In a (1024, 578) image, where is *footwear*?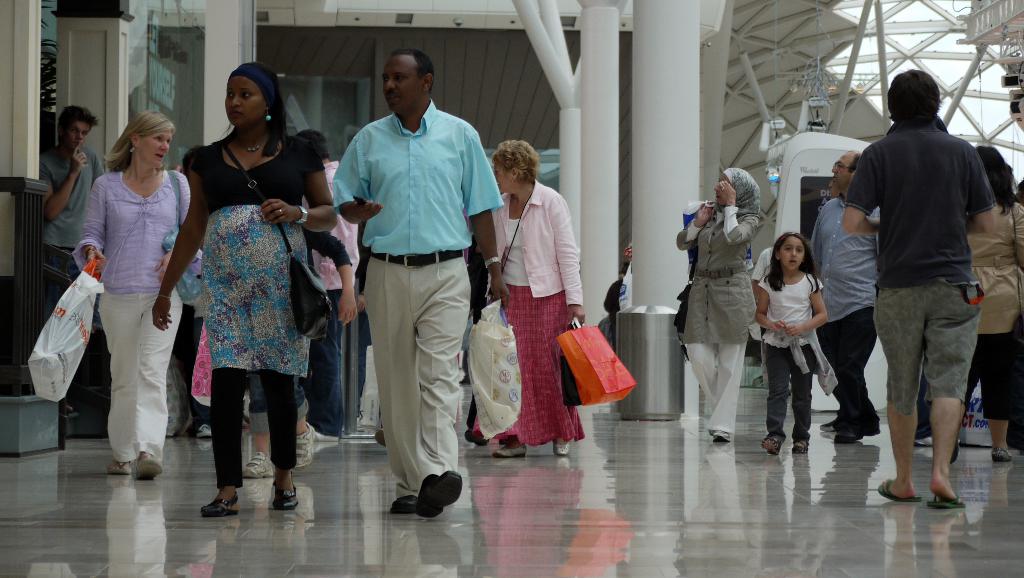
select_region(467, 426, 487, 447).
